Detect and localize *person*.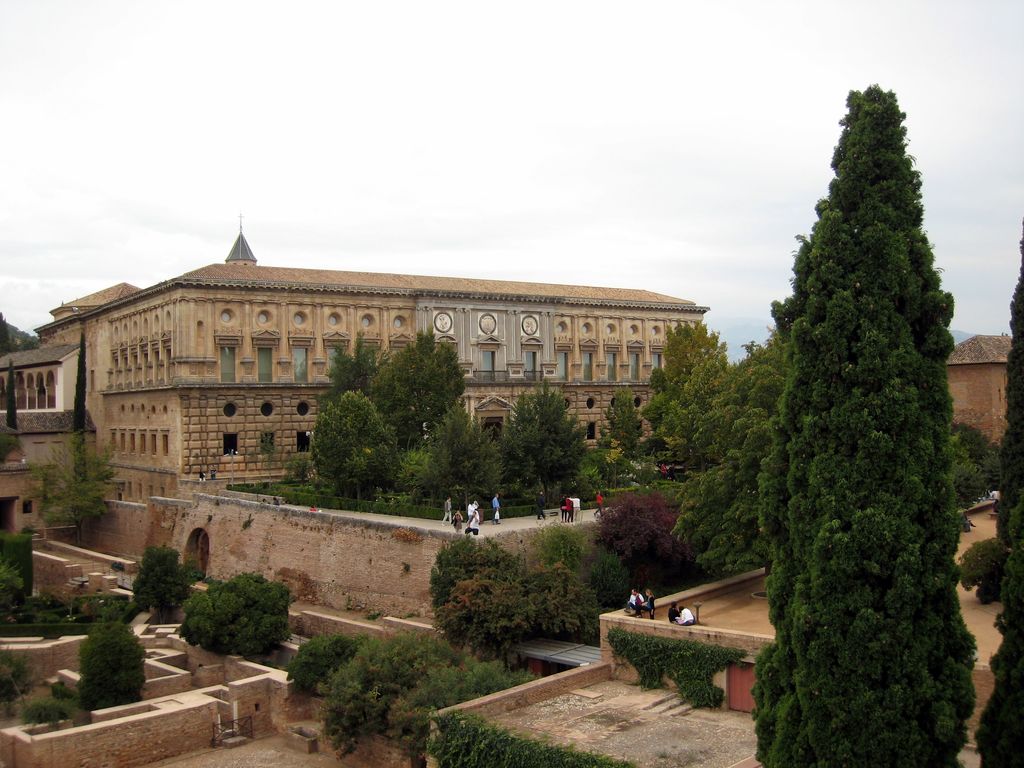
Localized at select_region(596, 492, 604, 512).
